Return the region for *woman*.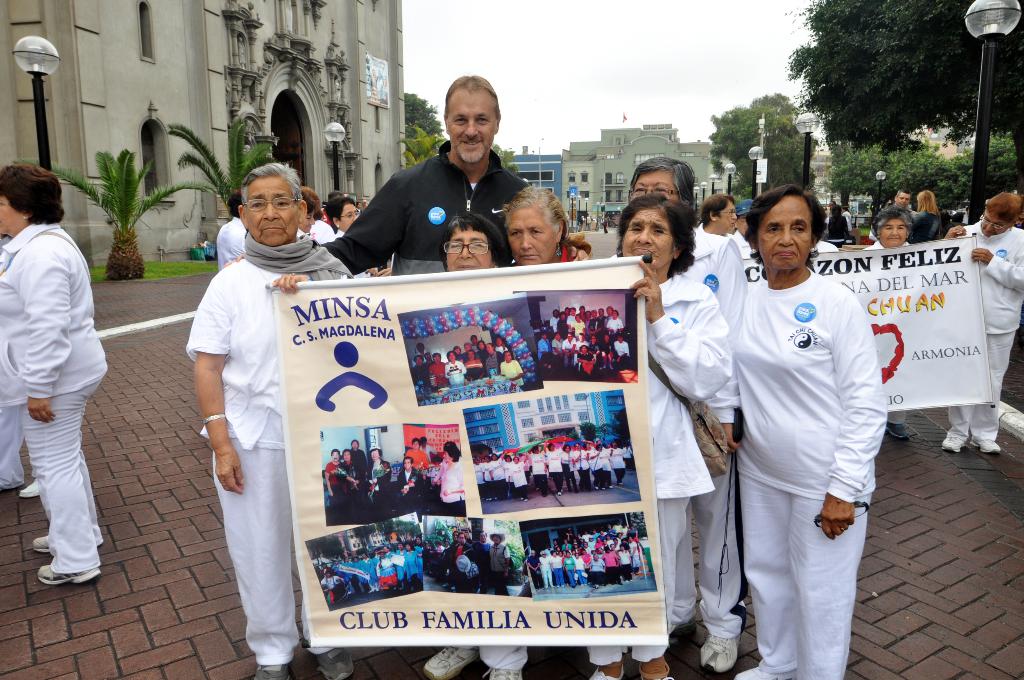
box=[504, 185, 591, 264].
